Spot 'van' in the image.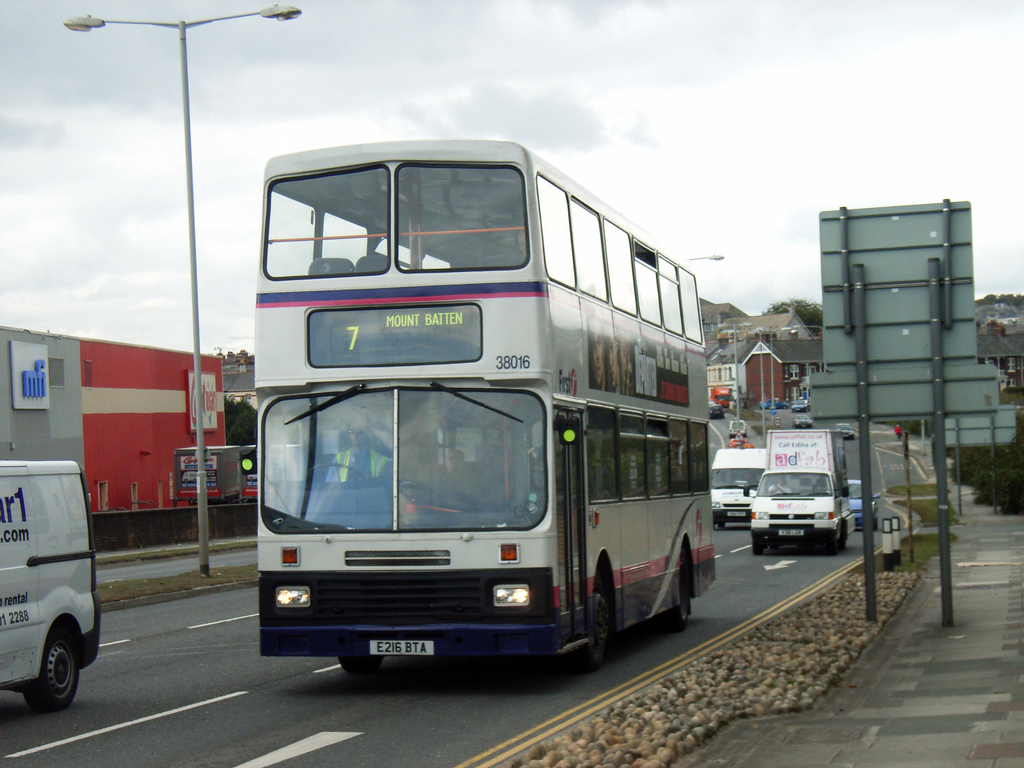
'van' found at [x1=742, y1=430, x2=854, y2=556].
